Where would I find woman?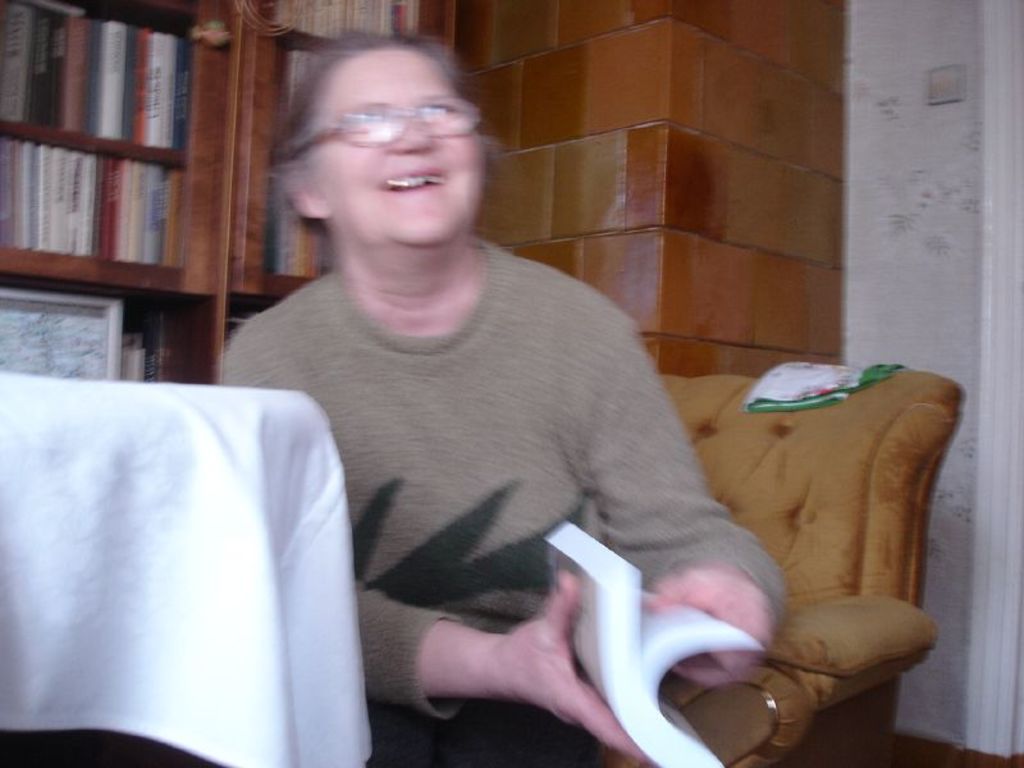
At {"x1": 221, "y1": 28, "x2": 788, "y2": 767}.
